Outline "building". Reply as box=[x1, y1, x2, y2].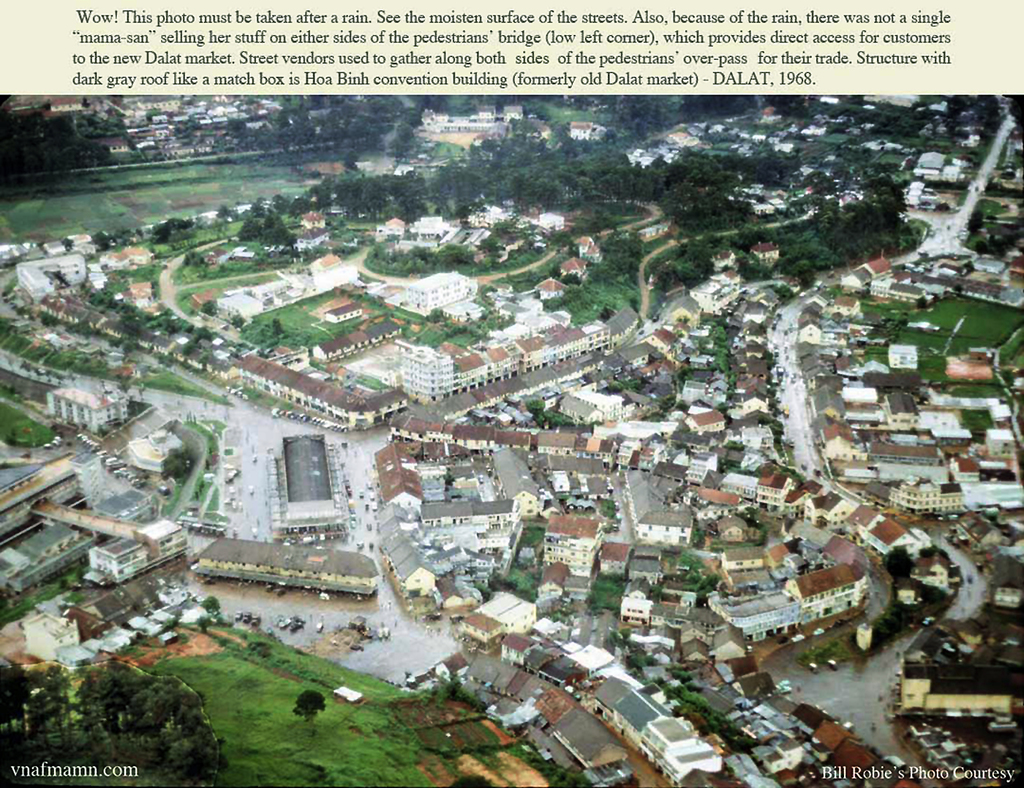
box=[202, 534, 379, 594].
